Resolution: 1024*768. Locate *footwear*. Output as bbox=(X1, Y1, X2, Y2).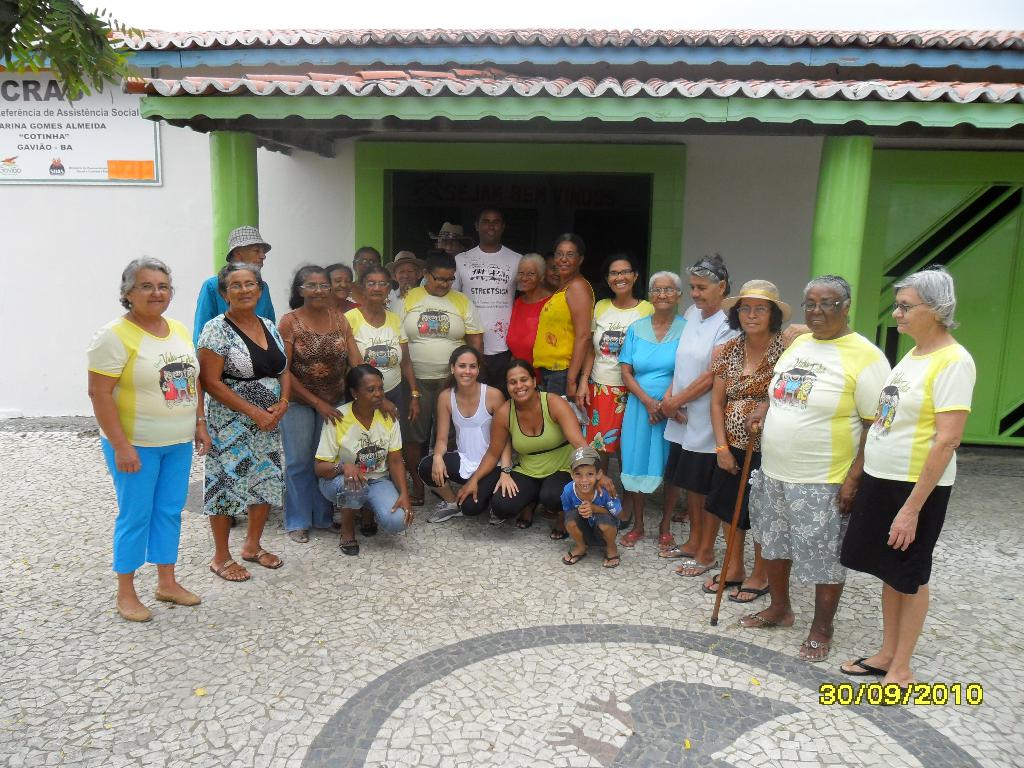
bbox=(286, 529, 311, 545).
